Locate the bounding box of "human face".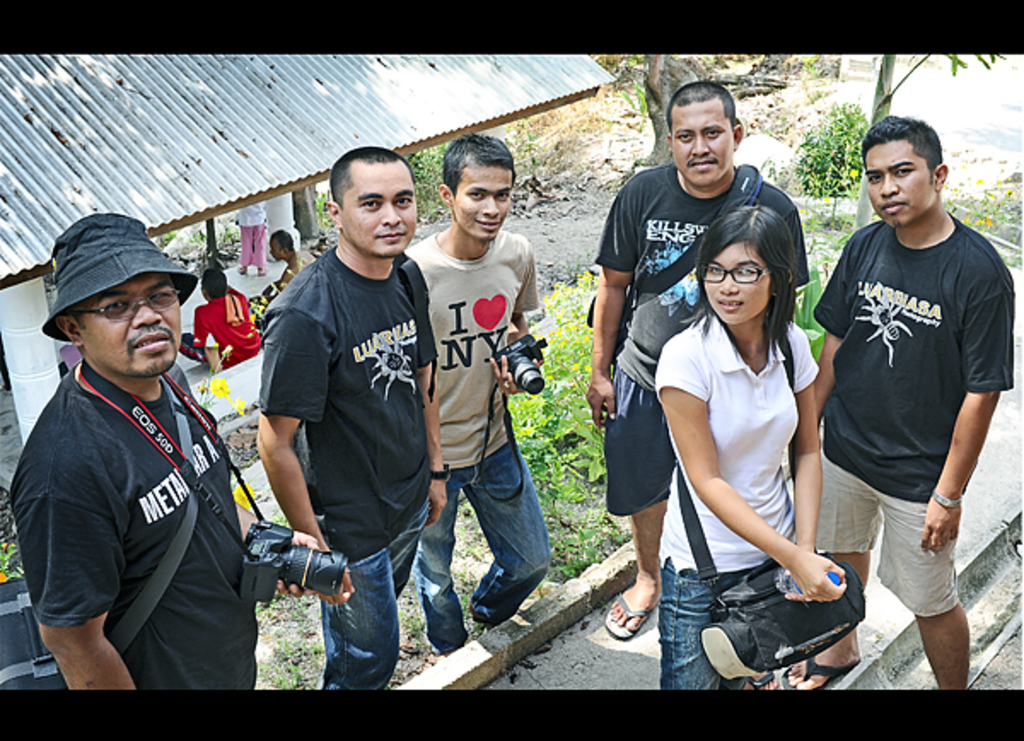
Bounding box: [341, 164, 423, 249].
